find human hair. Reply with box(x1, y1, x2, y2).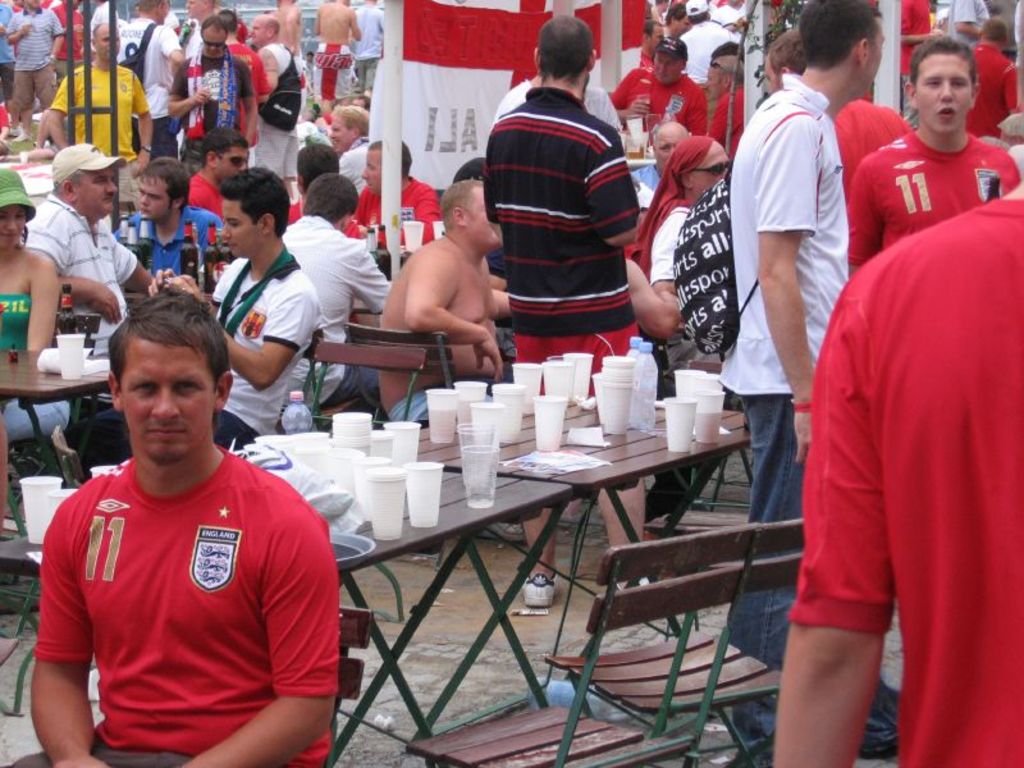
box(792, 0, 882, 69).
